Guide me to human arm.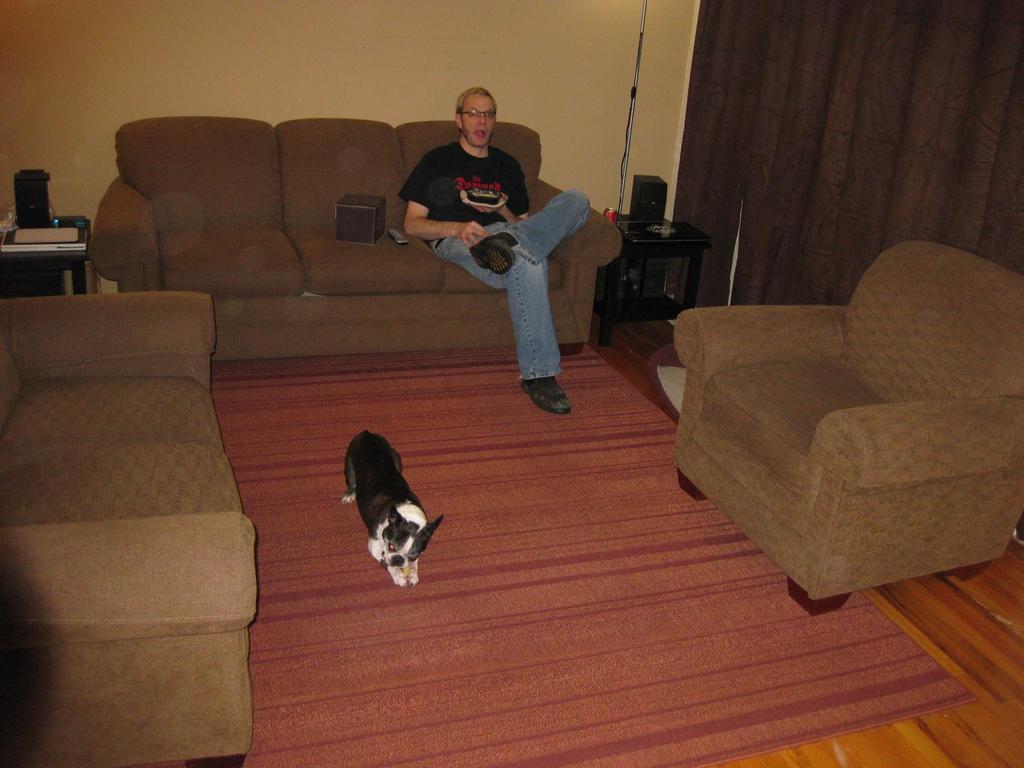
Guidance: BBox(399, 156, 488, 242).
